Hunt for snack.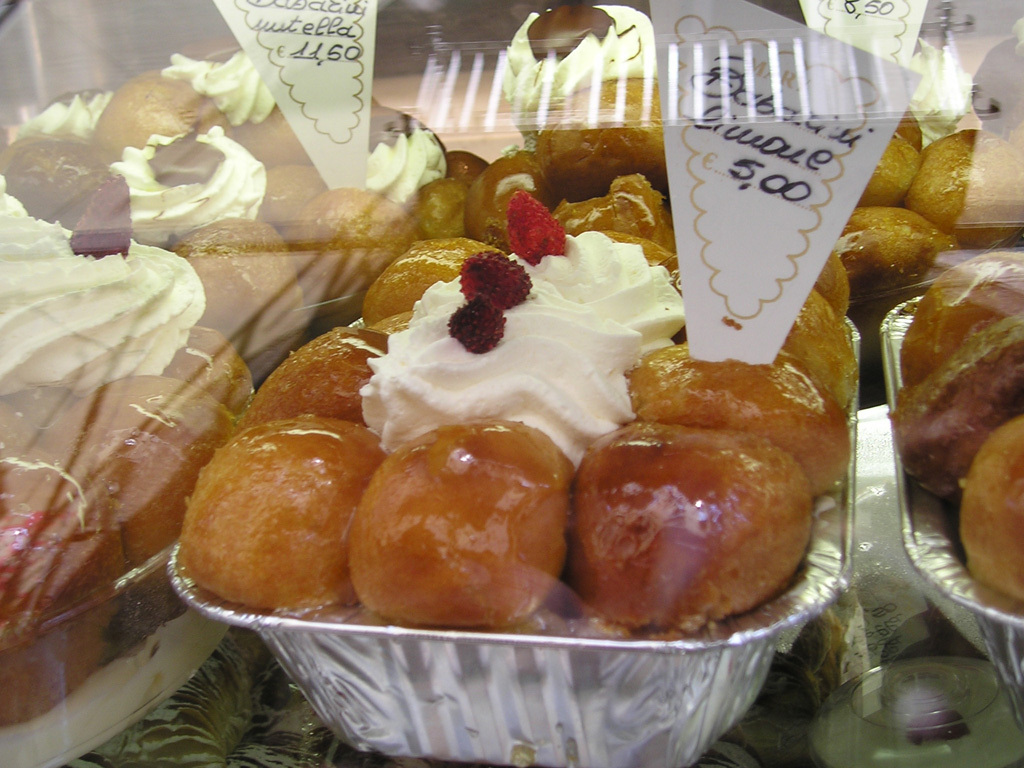
Hunted down at bbox(568, 420, 803, 637).
